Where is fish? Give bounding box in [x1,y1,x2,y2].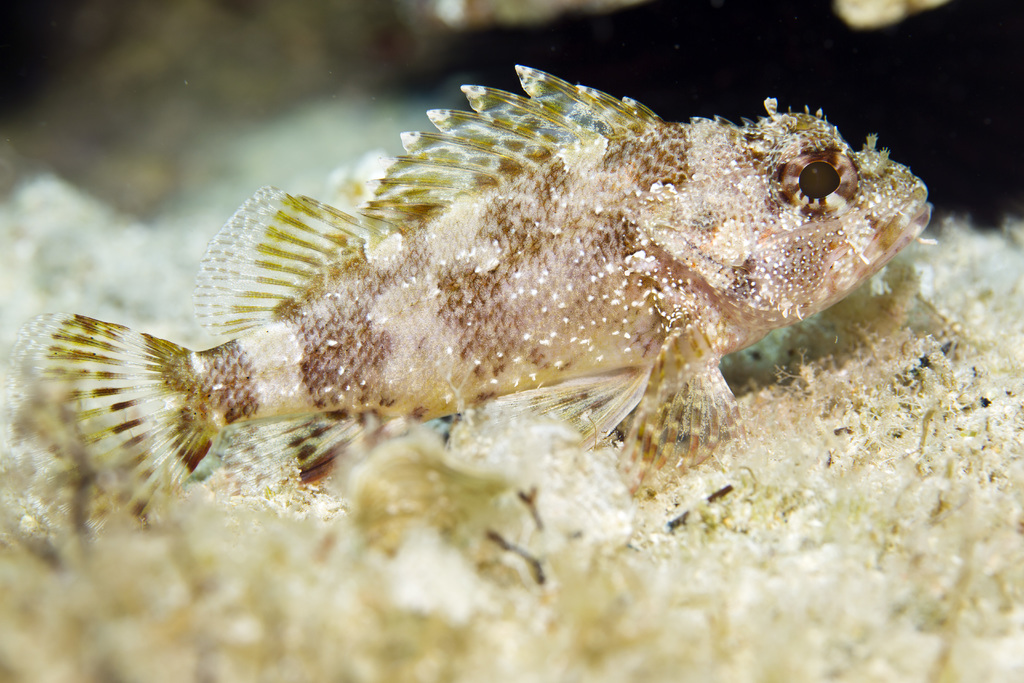
[1,65,934,545].
